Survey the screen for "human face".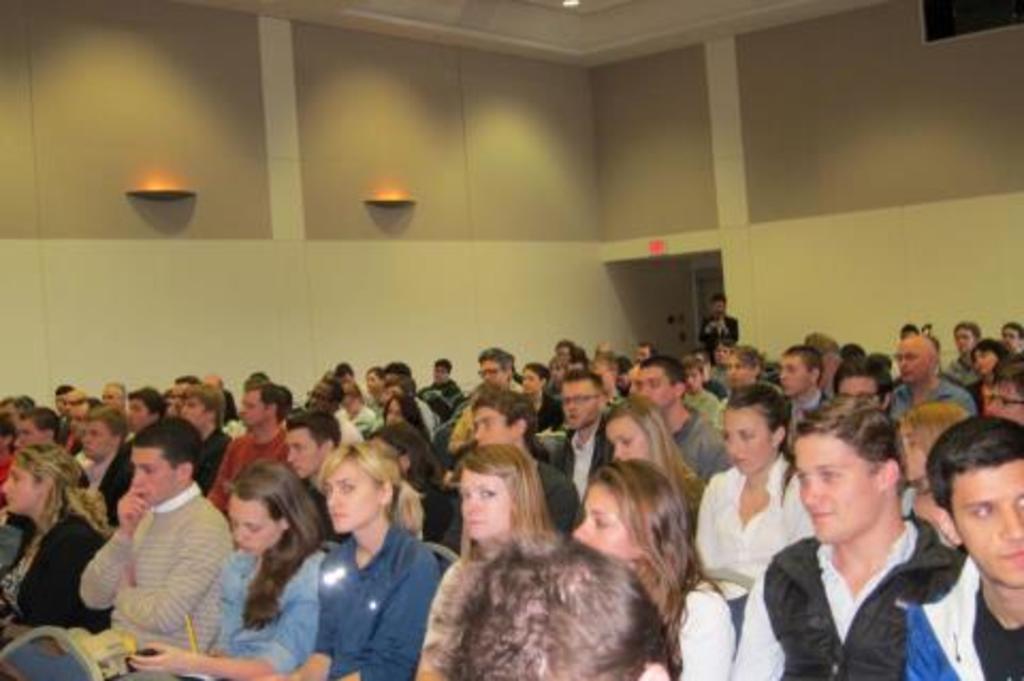
Survey found: l=986, t=389, r=1022, b=421.
